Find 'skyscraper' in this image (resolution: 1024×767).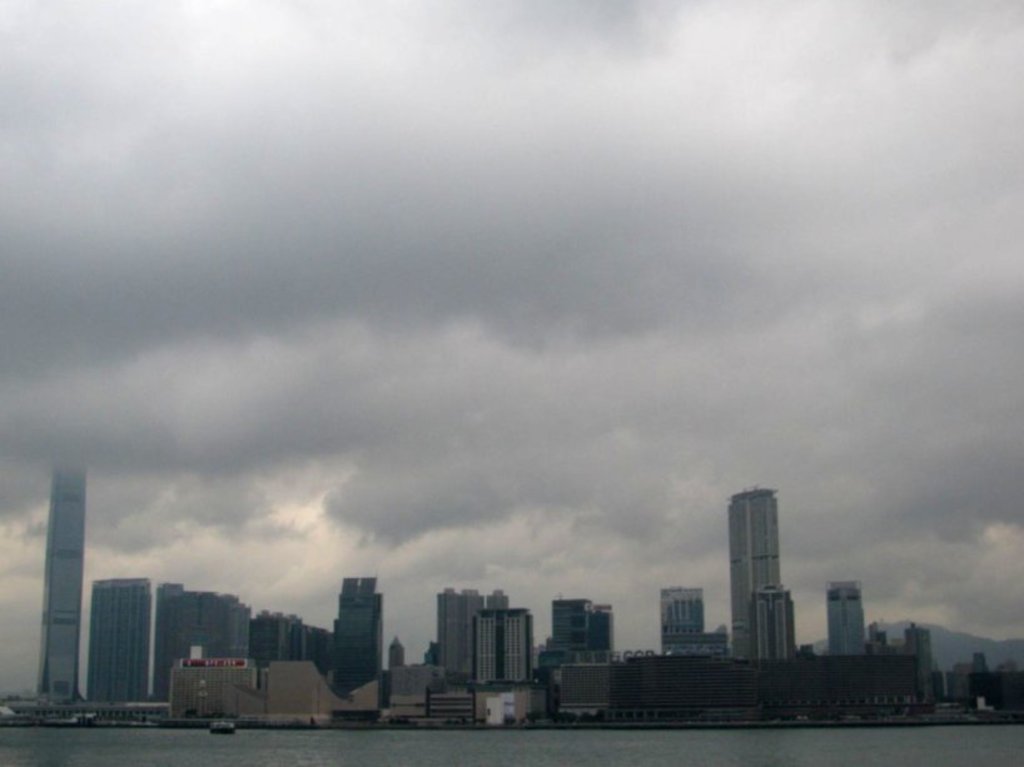
BBox(726, 484, 781, 659).
